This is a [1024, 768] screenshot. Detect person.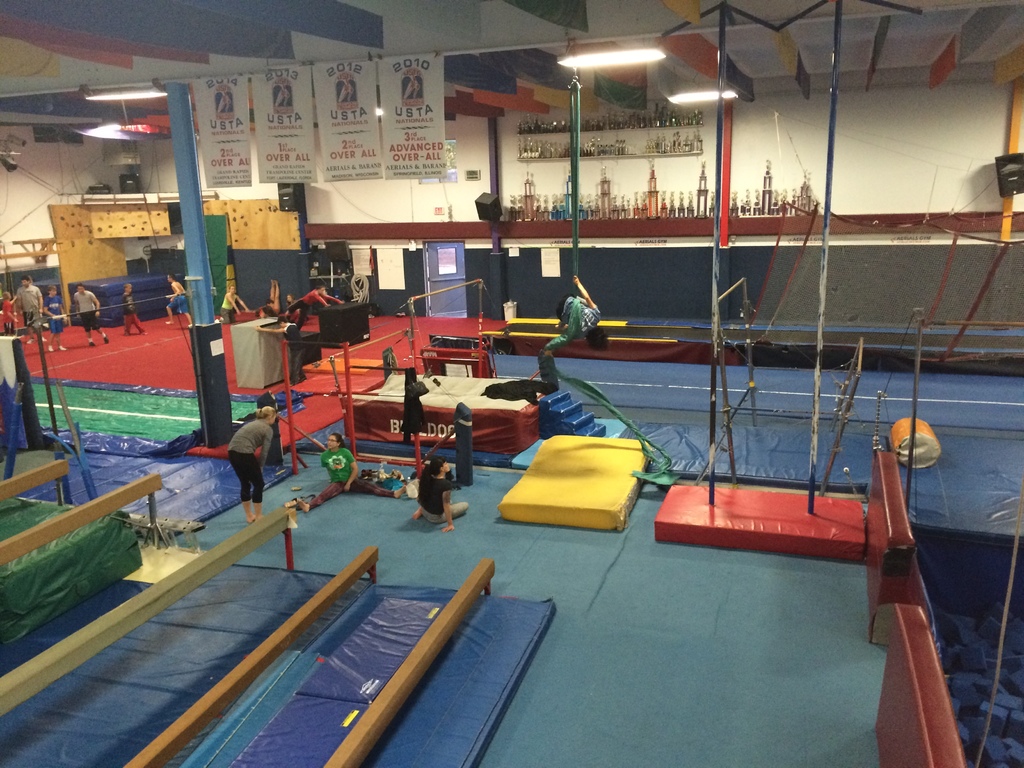
22,278,40,332.
